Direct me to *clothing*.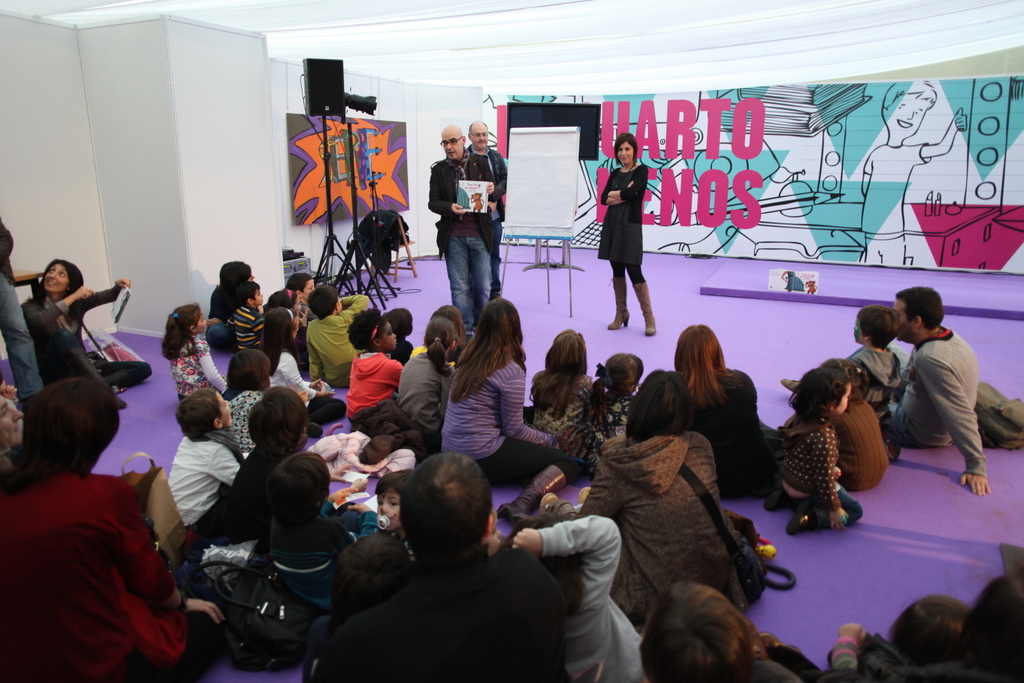
Direction: [893, 326, 978, 482].
